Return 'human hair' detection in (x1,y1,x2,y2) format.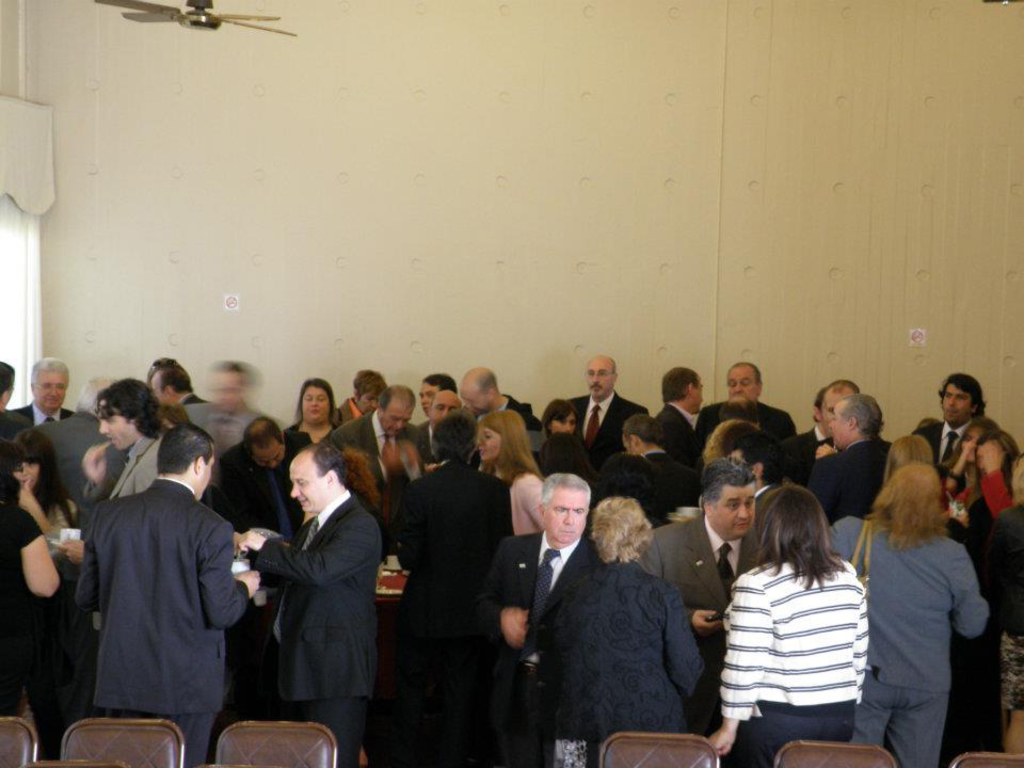
(361,367,390,400).
